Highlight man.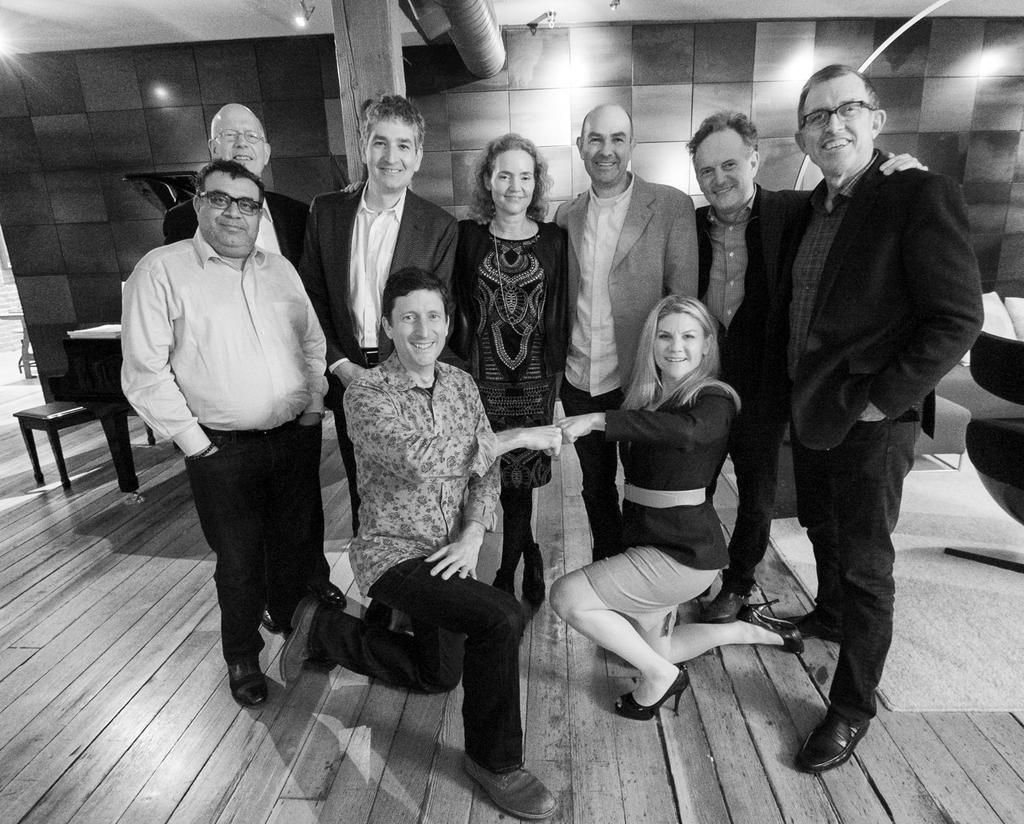
Highlighted region: 99/156/345/722.
